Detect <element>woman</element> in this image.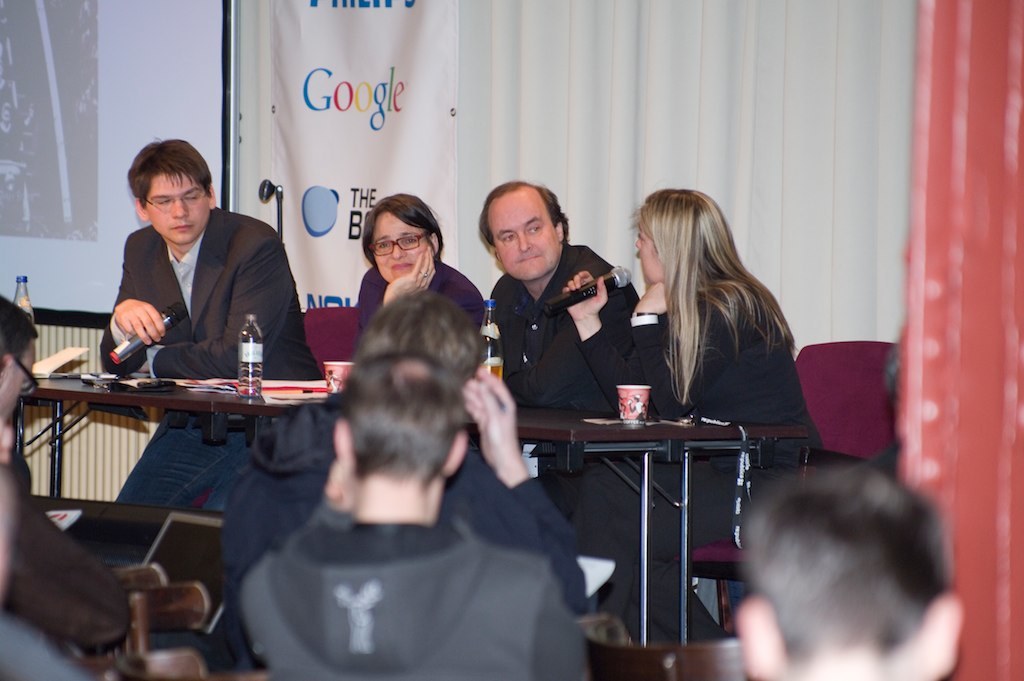
Detection: region(350, 194, 484, 362).
